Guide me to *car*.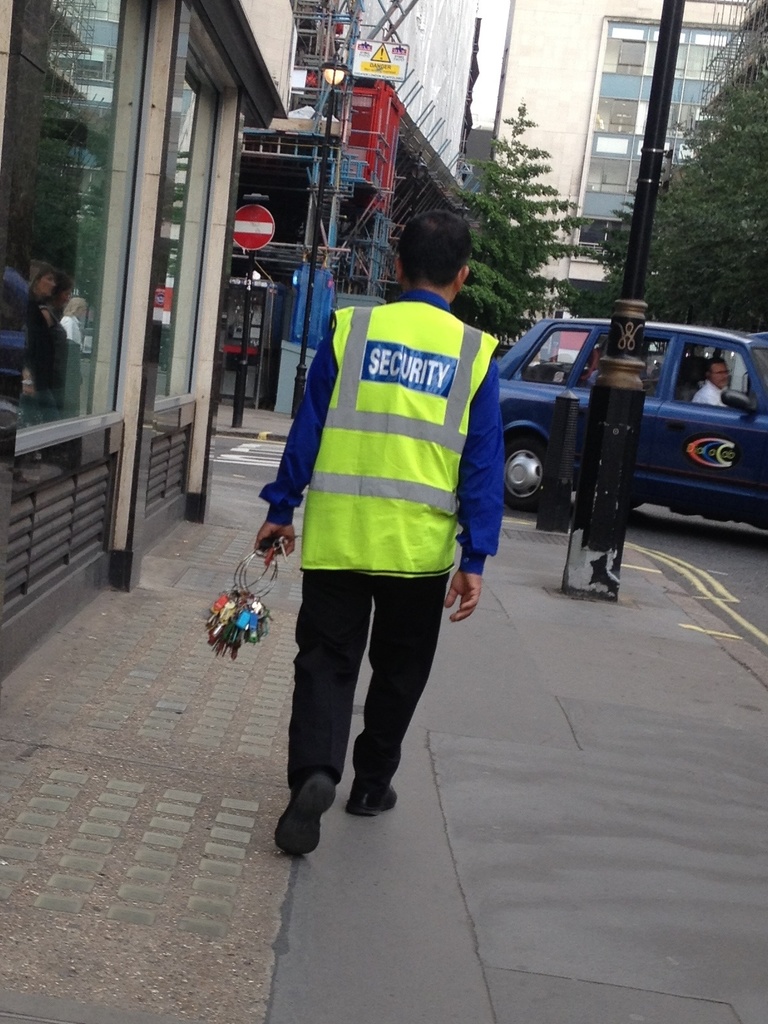
Guidance: 492, 316, 767, 532.
